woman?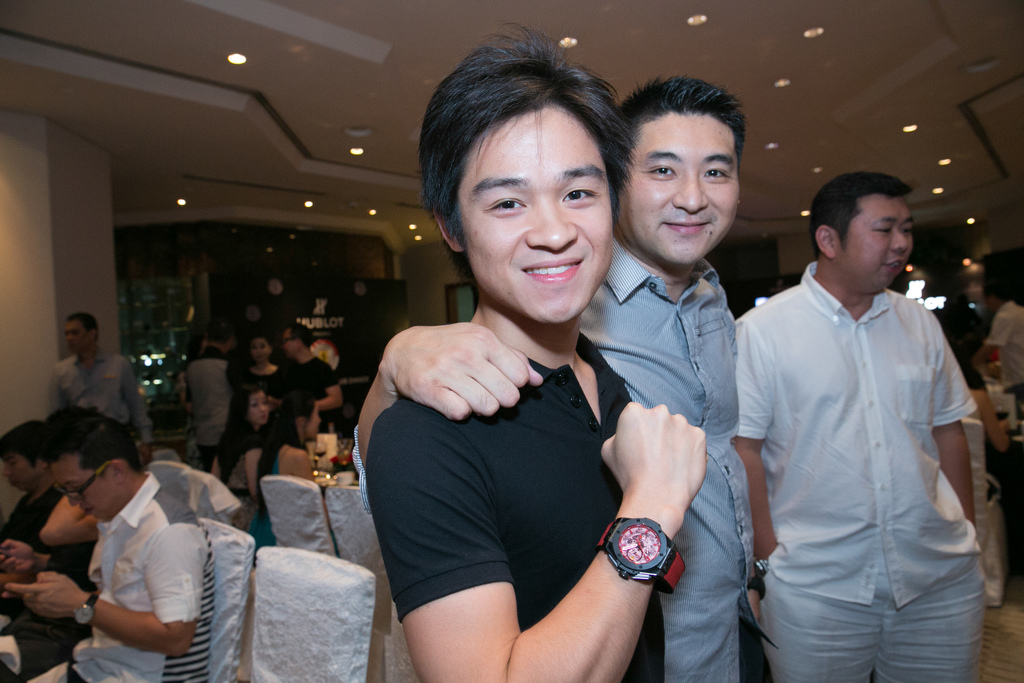
Rect(205, 385, 266, 531)
